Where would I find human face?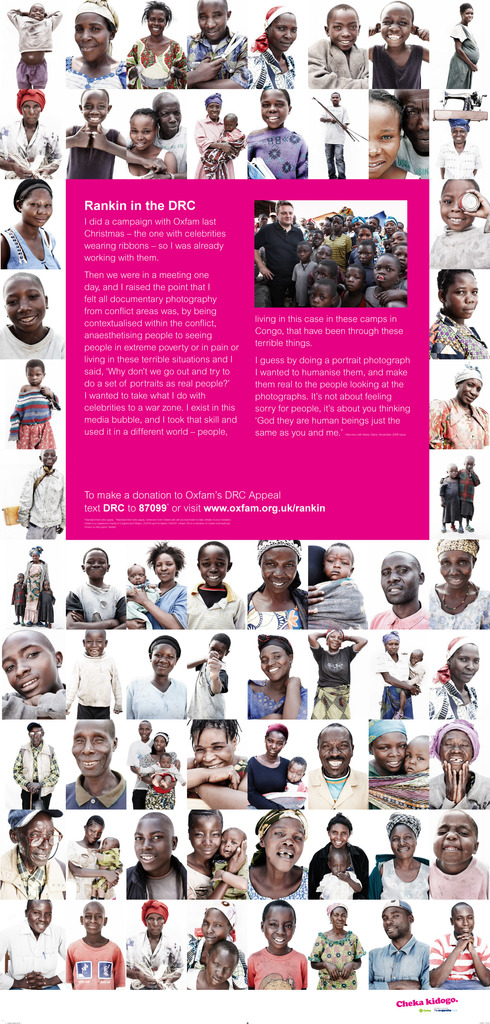
At crop(409, 652, 420, 665).
